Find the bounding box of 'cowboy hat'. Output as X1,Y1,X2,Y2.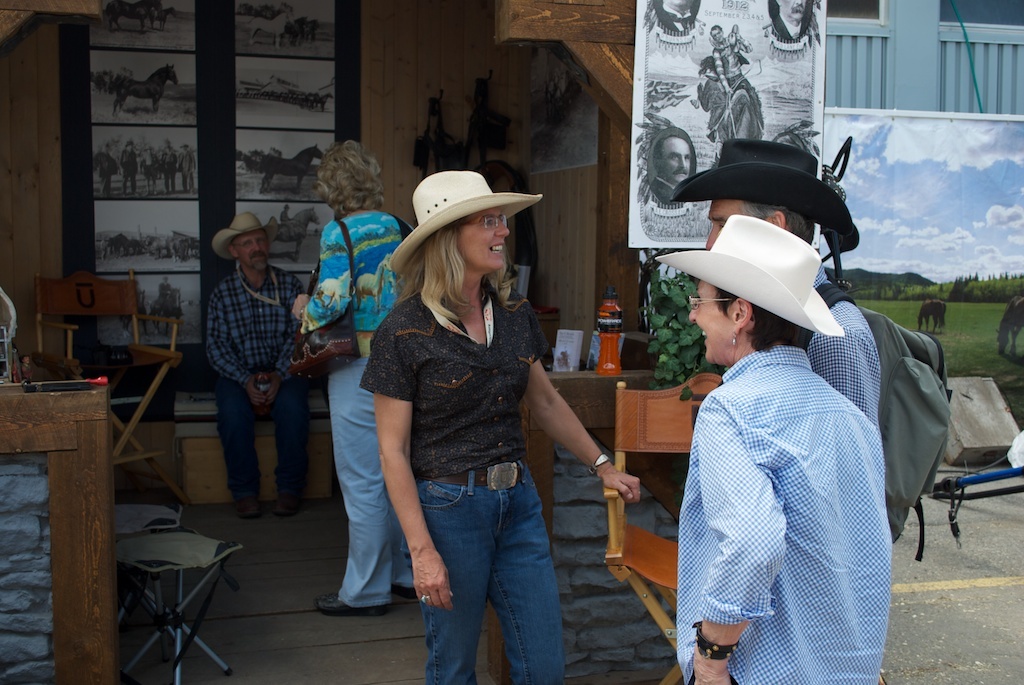
390,154,531,283.
